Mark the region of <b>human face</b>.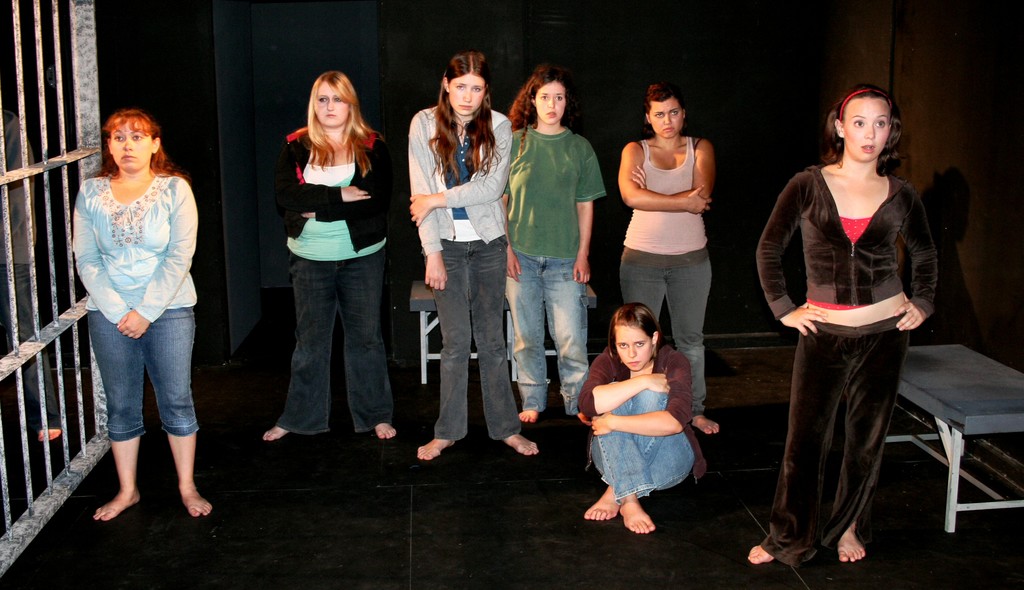
Region: (x1=844, y1=101, x2=890, y2=160).
